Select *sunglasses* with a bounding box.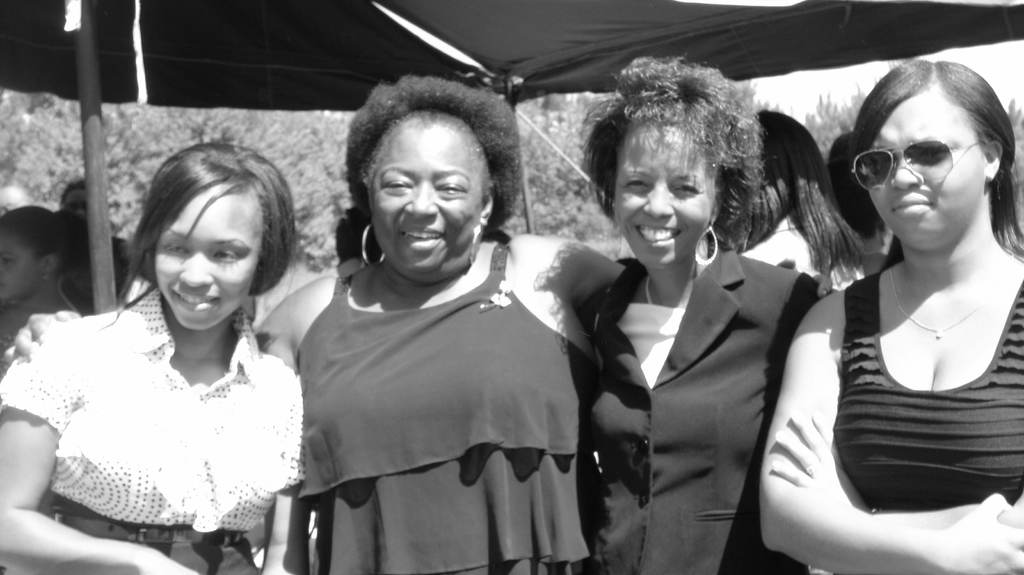
pyautogui.locateOnScreen(850, 134, 986, 194).
